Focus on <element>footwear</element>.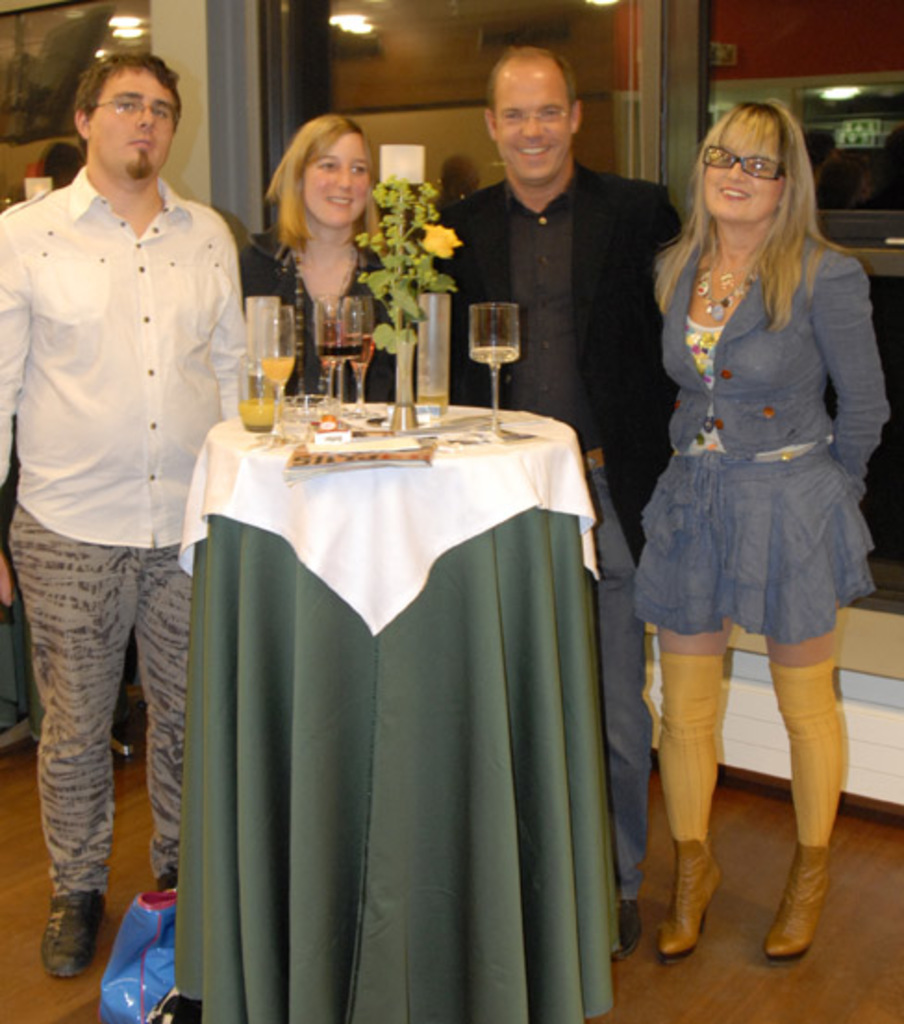
Focused at [x1=152, y1=872, x2=183, y2=894].
